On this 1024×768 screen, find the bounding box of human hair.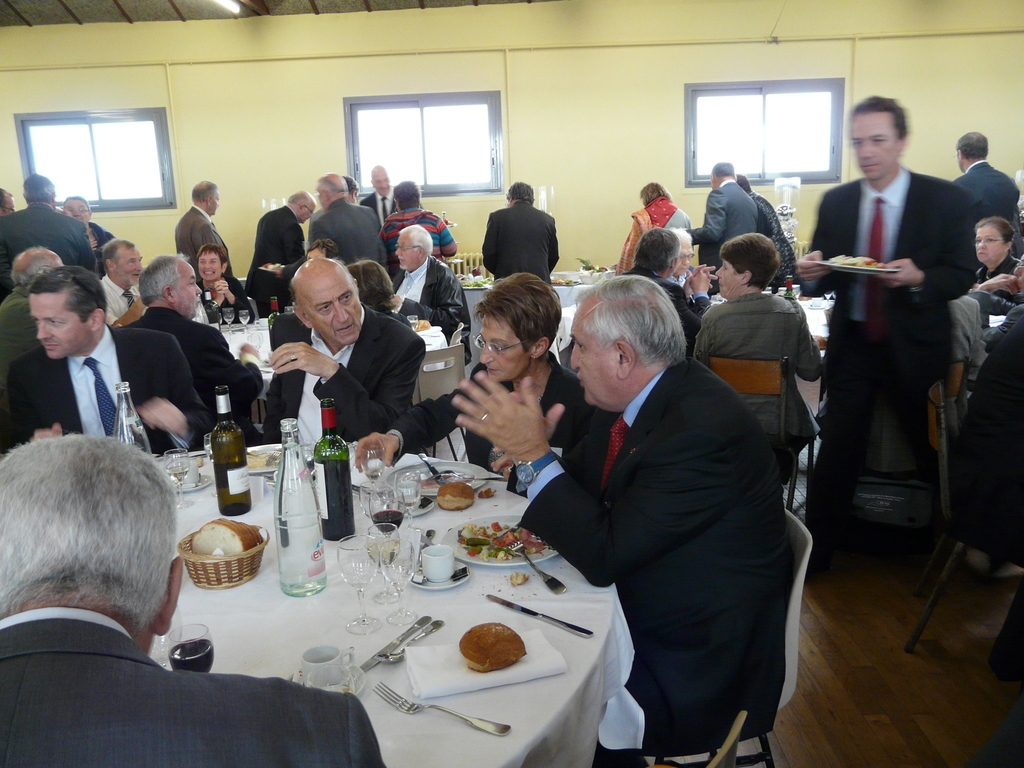
Bounding box: x1=710, y1=161, x2=733, y2=175.
